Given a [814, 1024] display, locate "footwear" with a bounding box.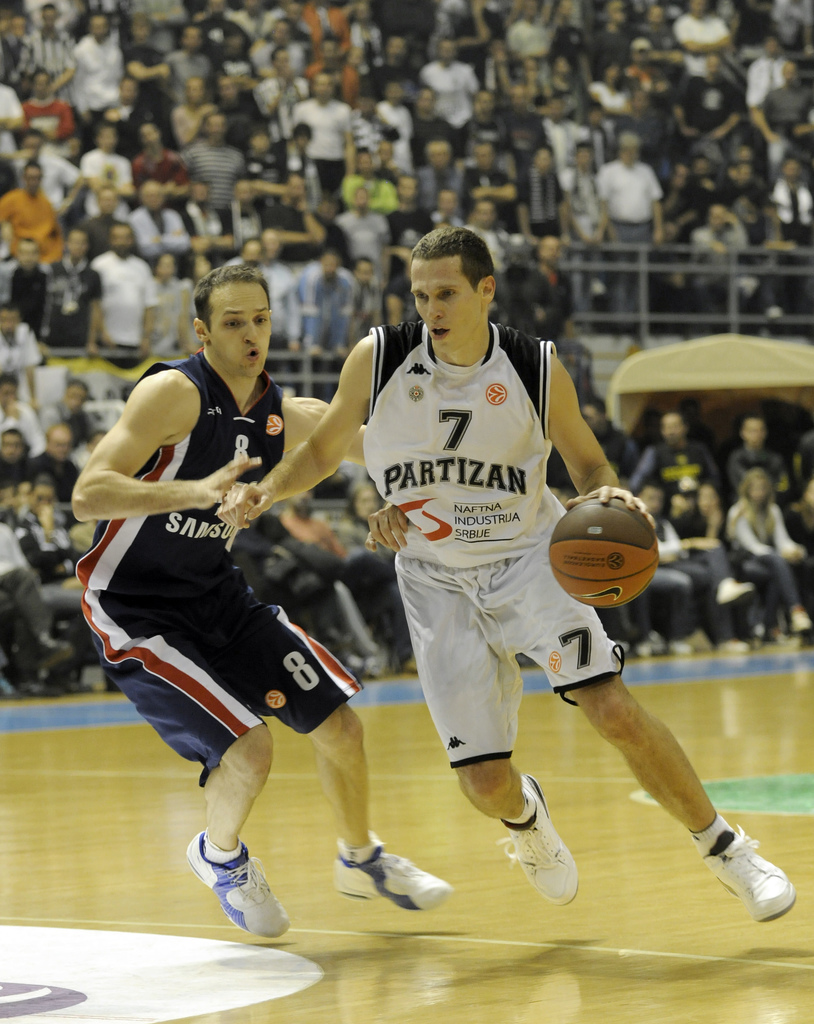
Located: rect(500, 774, 567, 908).
